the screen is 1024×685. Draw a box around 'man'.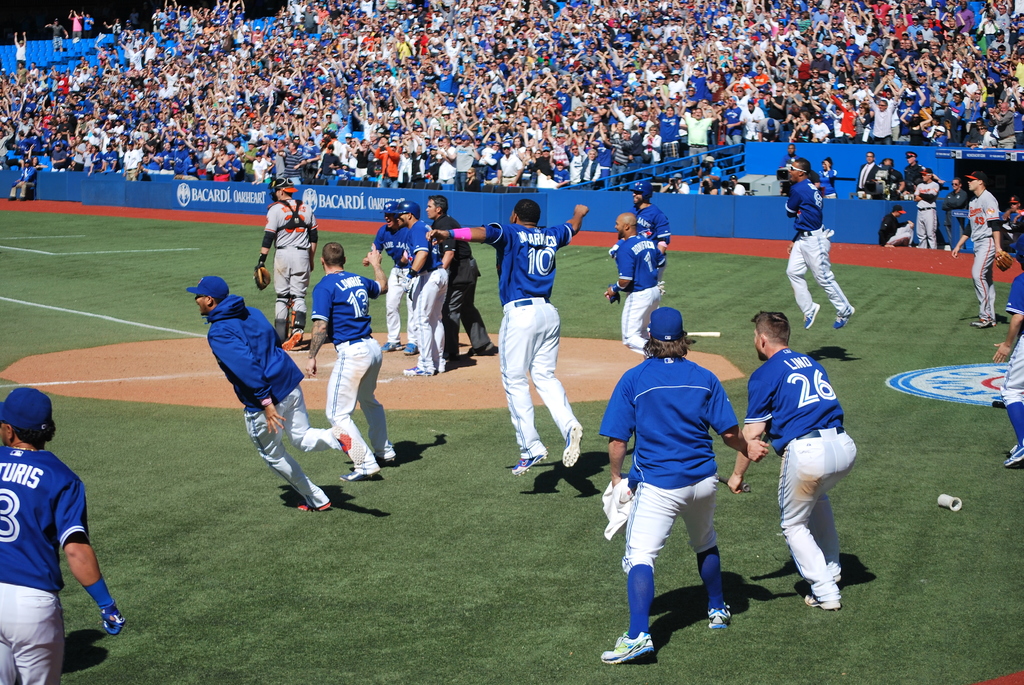
[787, 157, 854, 336].
